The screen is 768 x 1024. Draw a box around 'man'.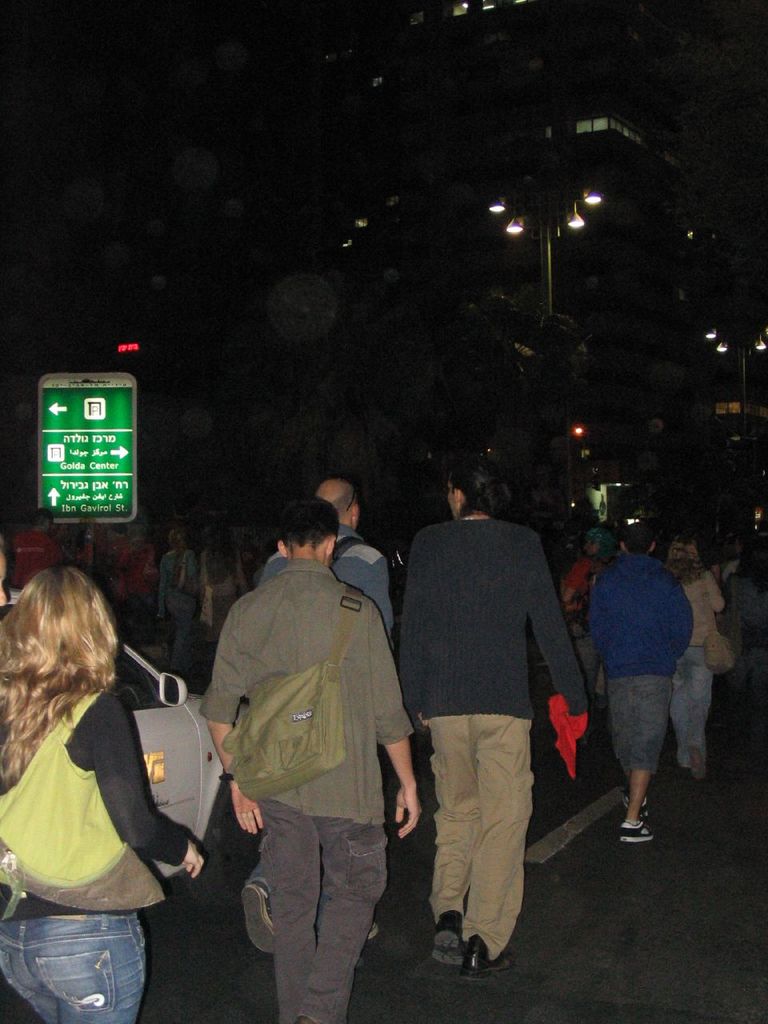
261,474,396,635.
